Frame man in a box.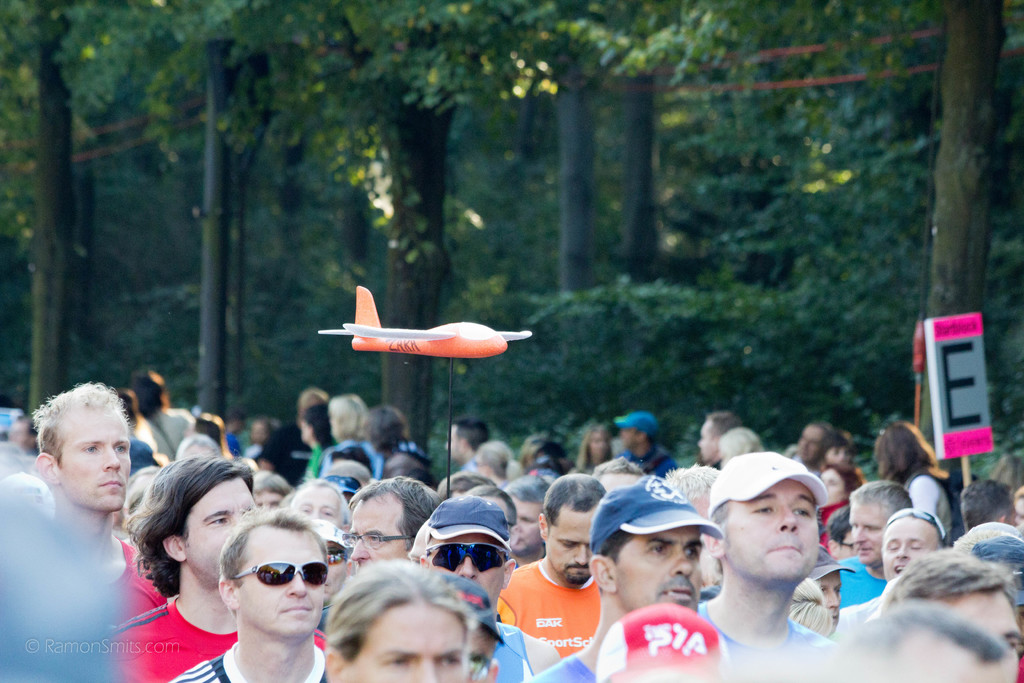
{"left": 504, "top": 473, "right": 550, "bottom": 564}.
